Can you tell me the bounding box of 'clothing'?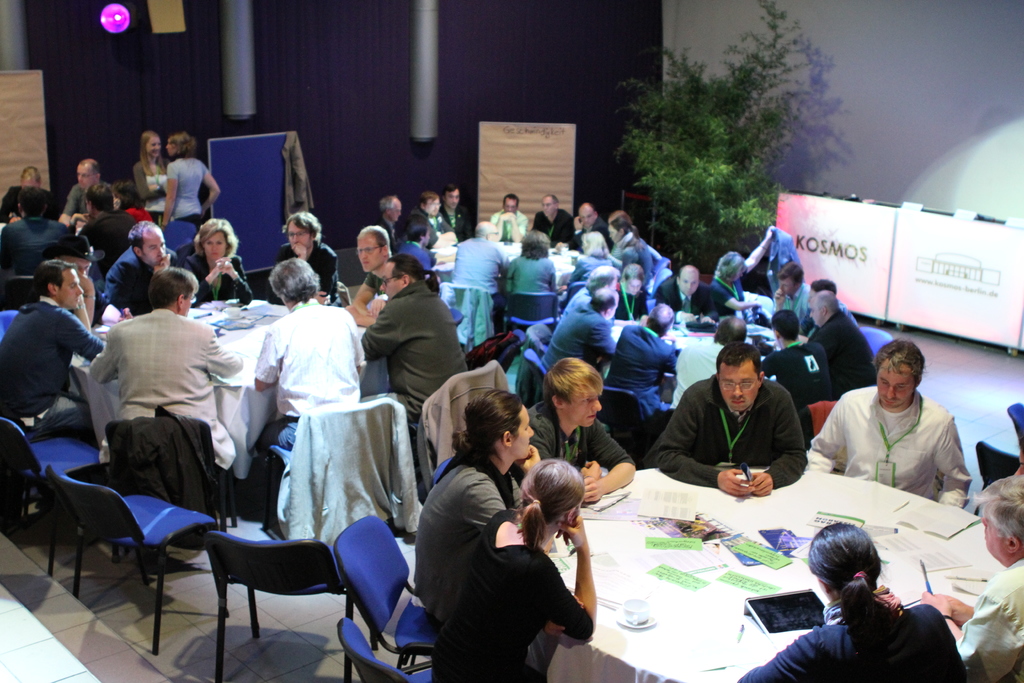
(left=133, top=159, right=166, bottom=226).
